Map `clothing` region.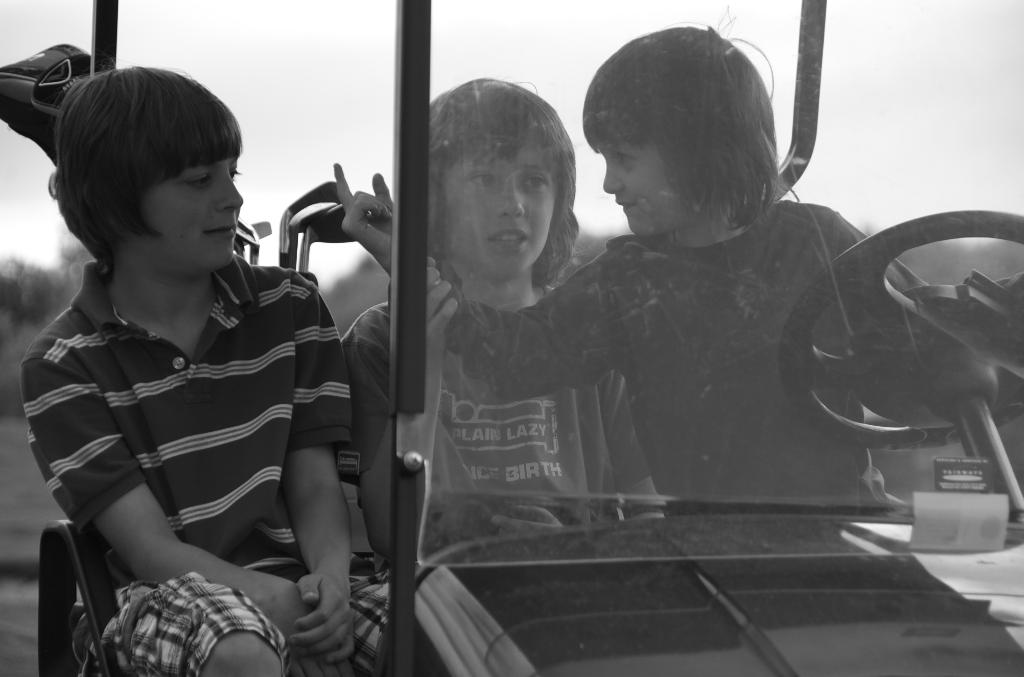
Mapped to select_region(343, 306, 651, 572).
